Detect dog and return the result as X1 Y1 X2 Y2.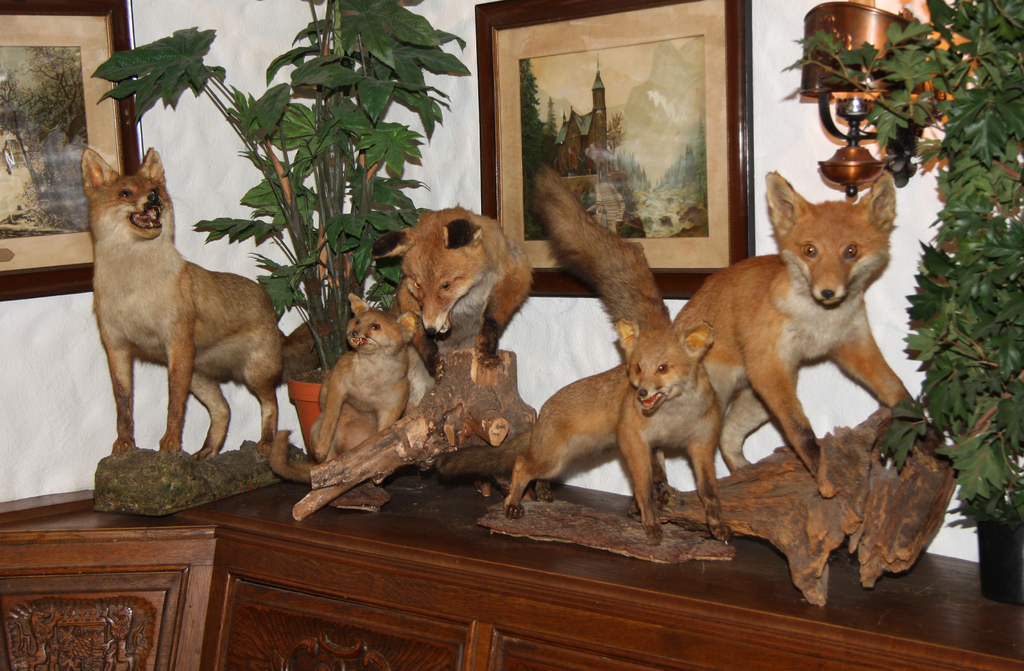
329 345 430 506.
